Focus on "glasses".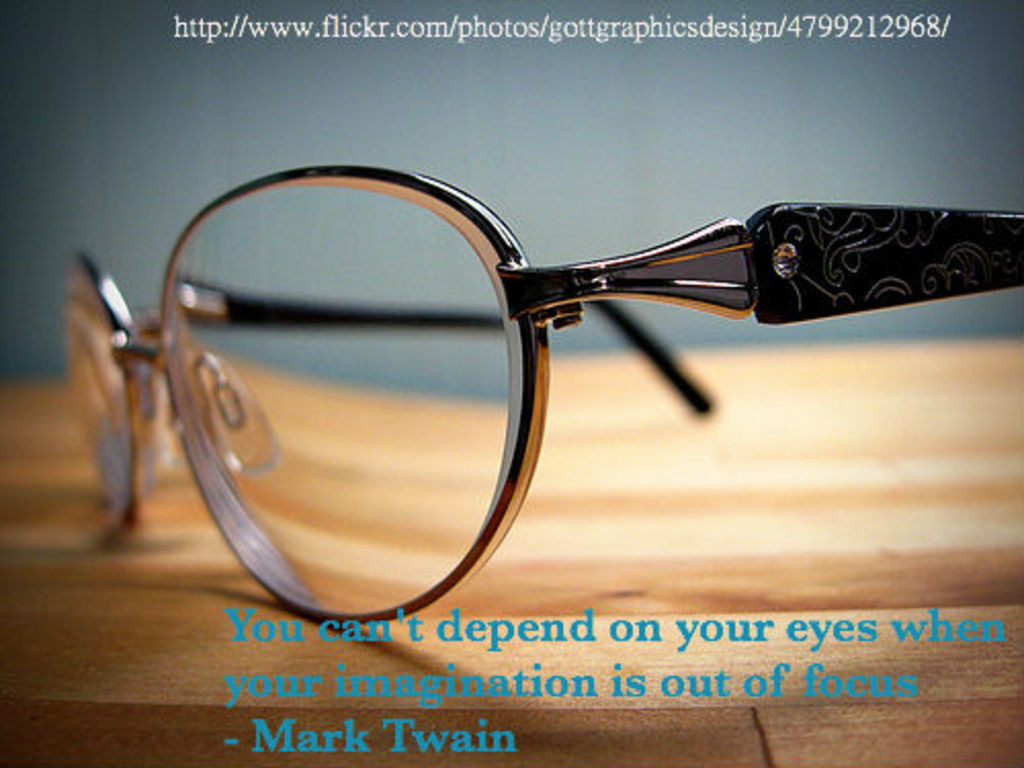
Focused at bbox(37, 160, 1022, 627).
